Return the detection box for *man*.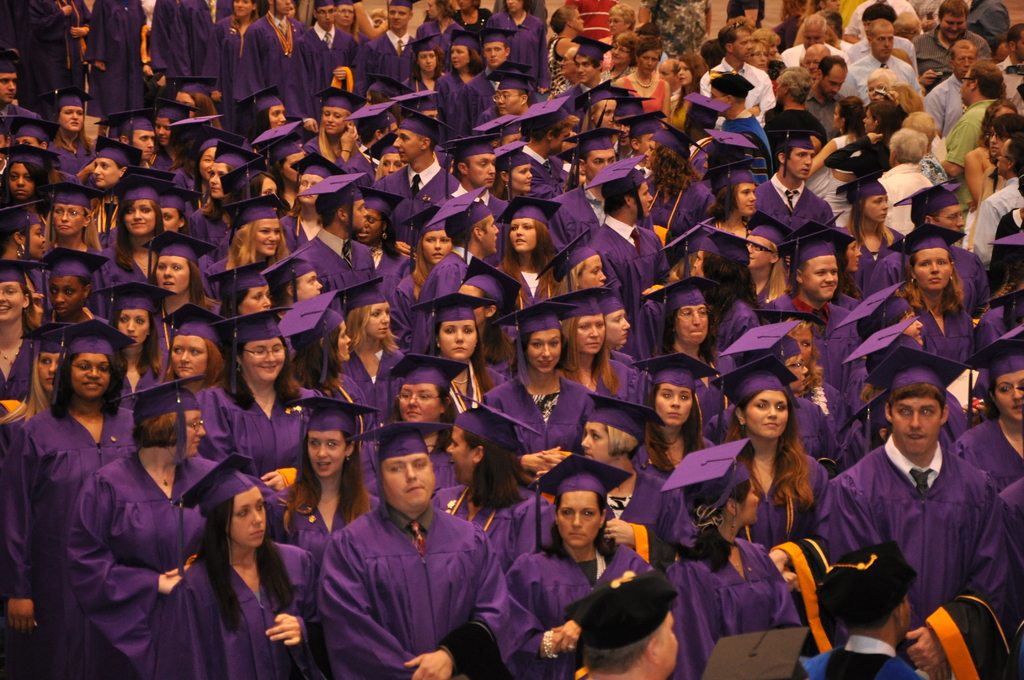
box(580, 154, 669, 334).
